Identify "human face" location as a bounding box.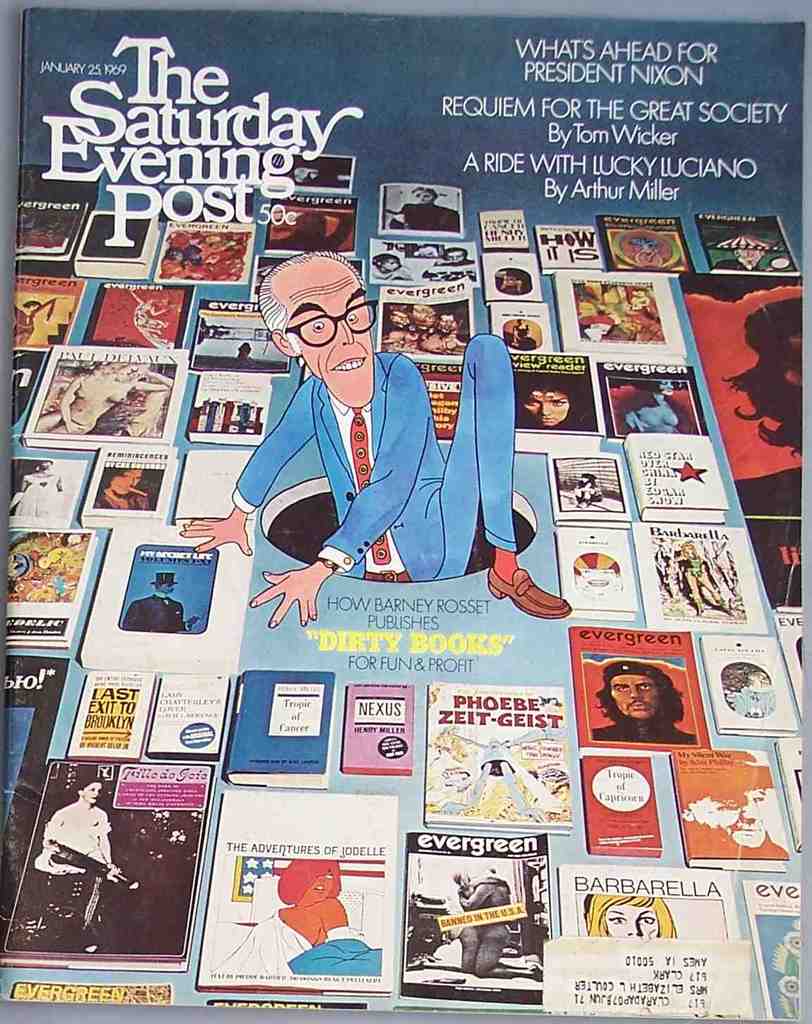
(268, 257, 374, 406).
